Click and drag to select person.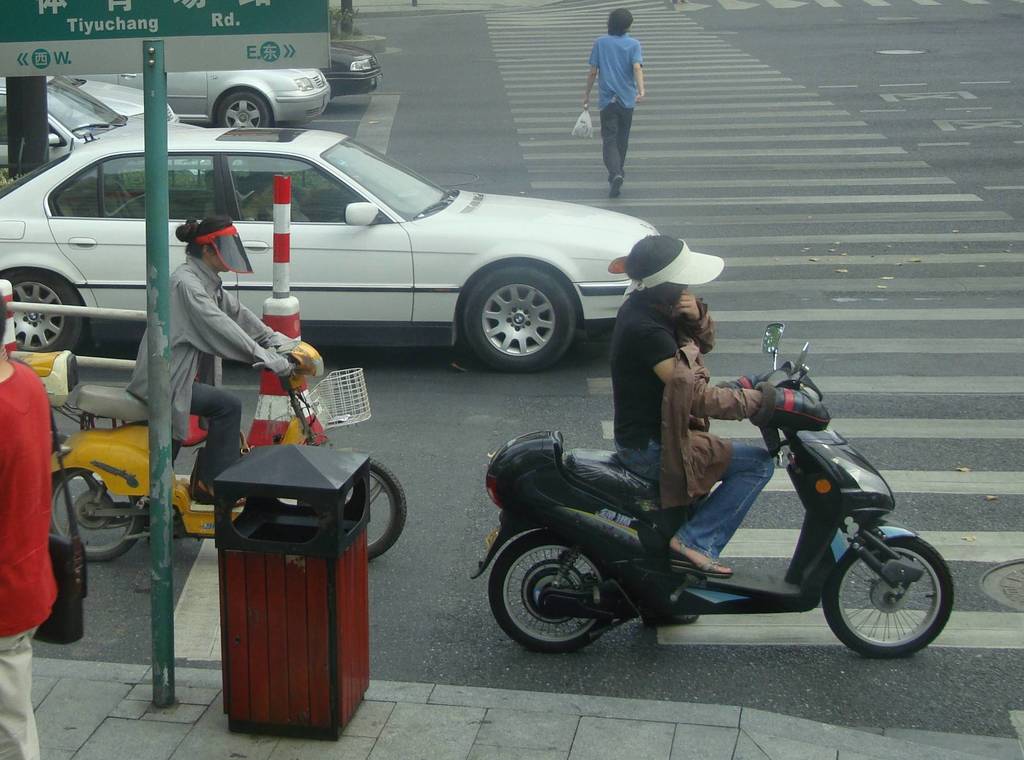
Selection: <bbox>129, 211, 295, 505</bbox>.
